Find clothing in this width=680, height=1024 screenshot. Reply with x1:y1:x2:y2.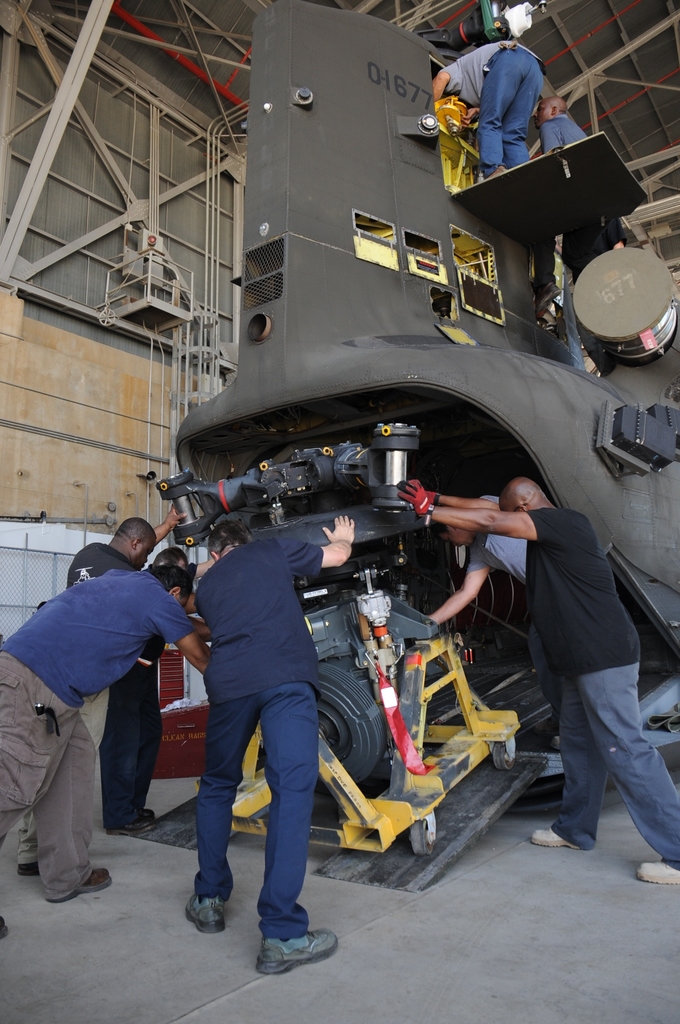
0:568:194:904.
